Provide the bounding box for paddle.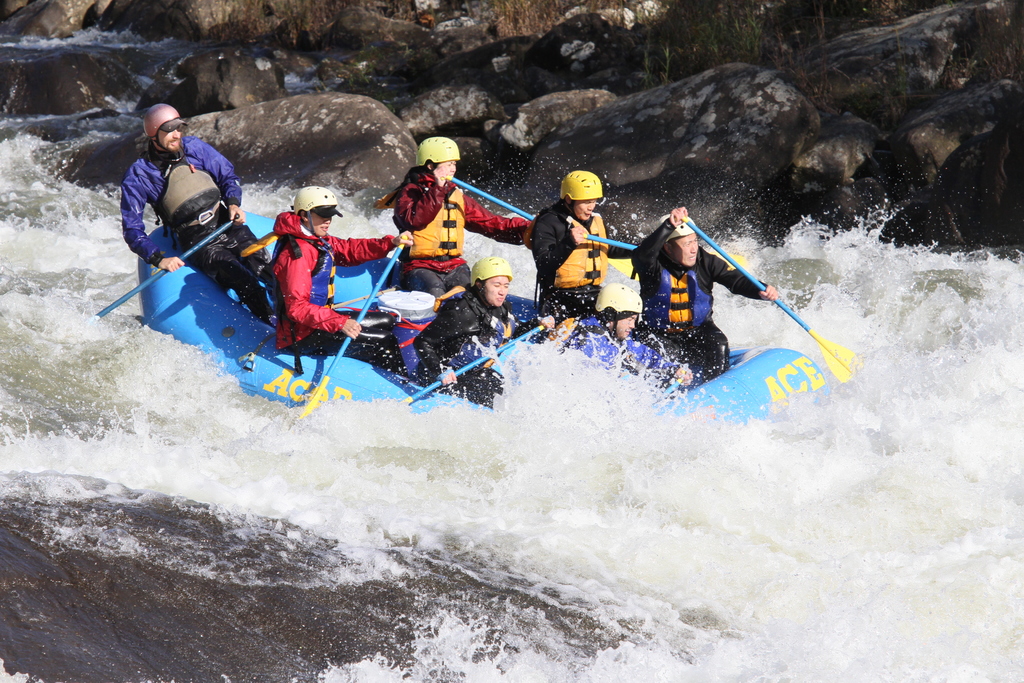
447/174/531/223.
